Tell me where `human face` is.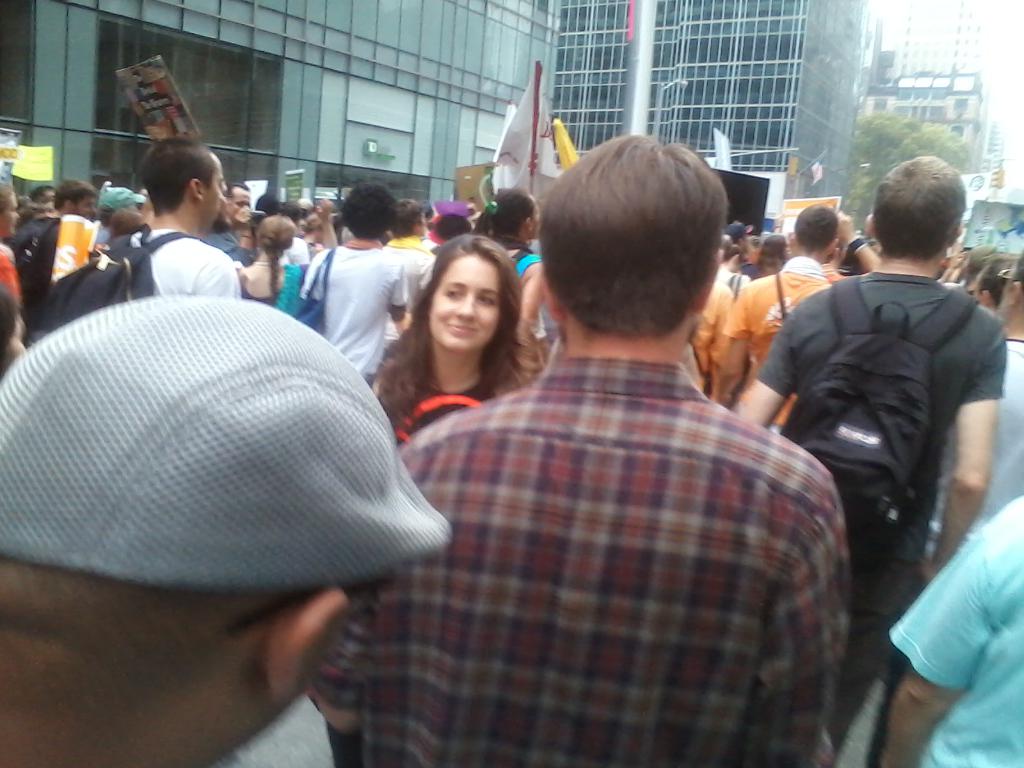
`human face` is at (left=33, top=198, right=58, bottom=218).
